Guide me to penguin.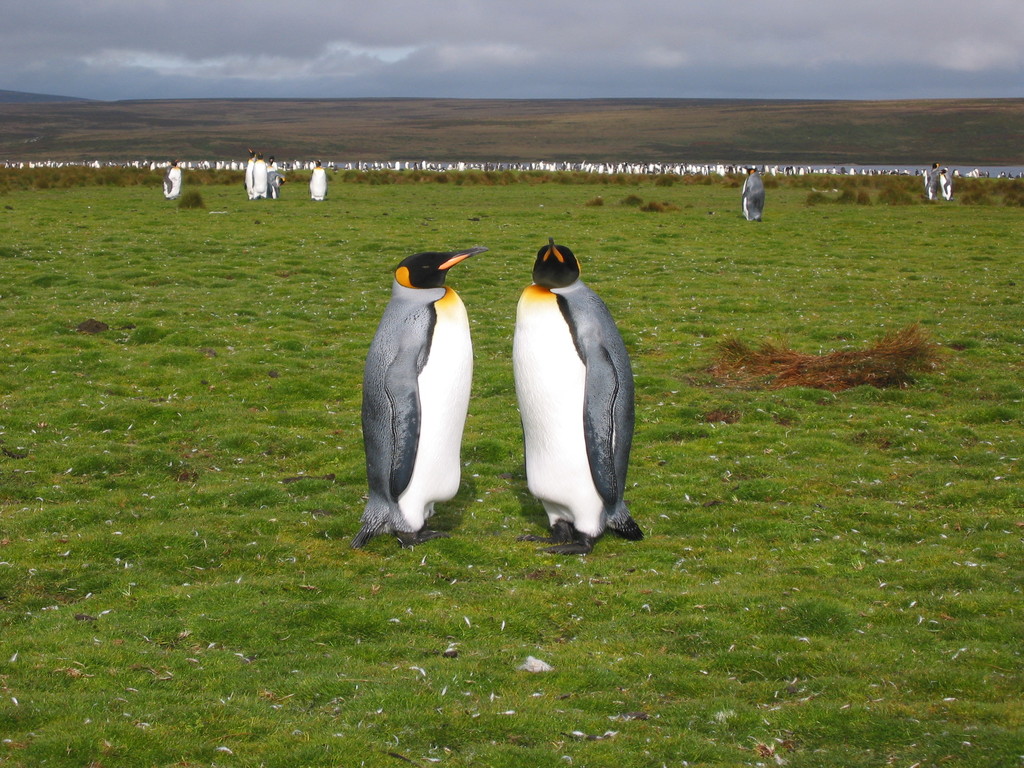
Guidance: x1=513 y1=236 x2=643 y2=554.
